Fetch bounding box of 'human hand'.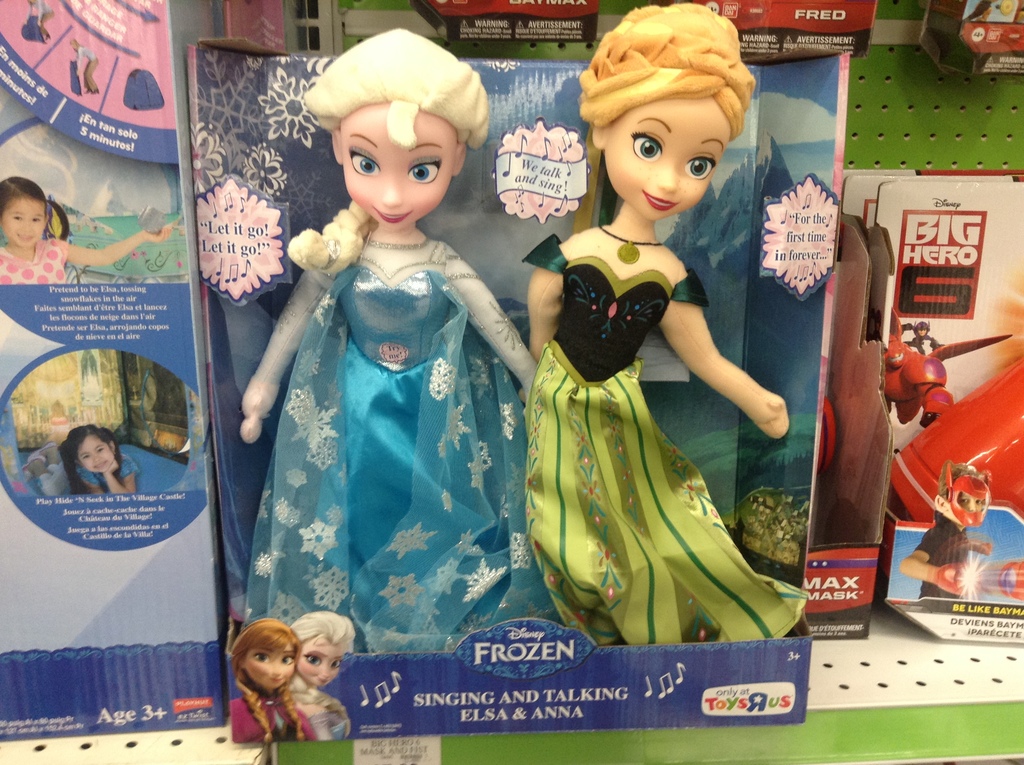
Bbox: <bbox>938, 561, 974, 595</bbox>.
